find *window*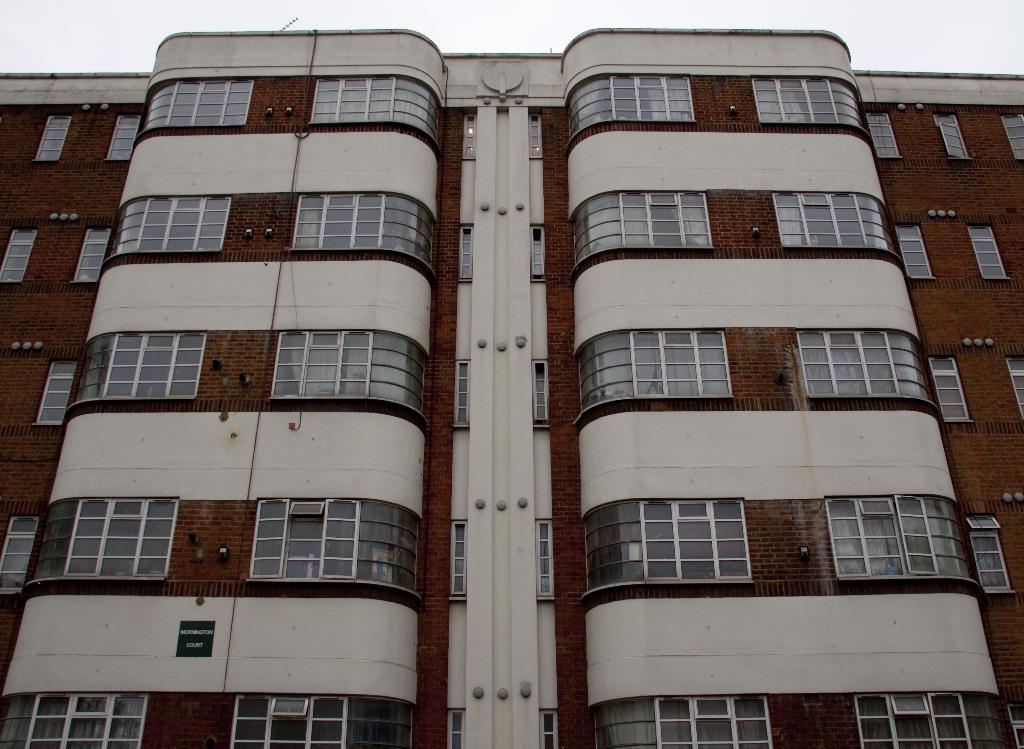
[770,190,901,262]
